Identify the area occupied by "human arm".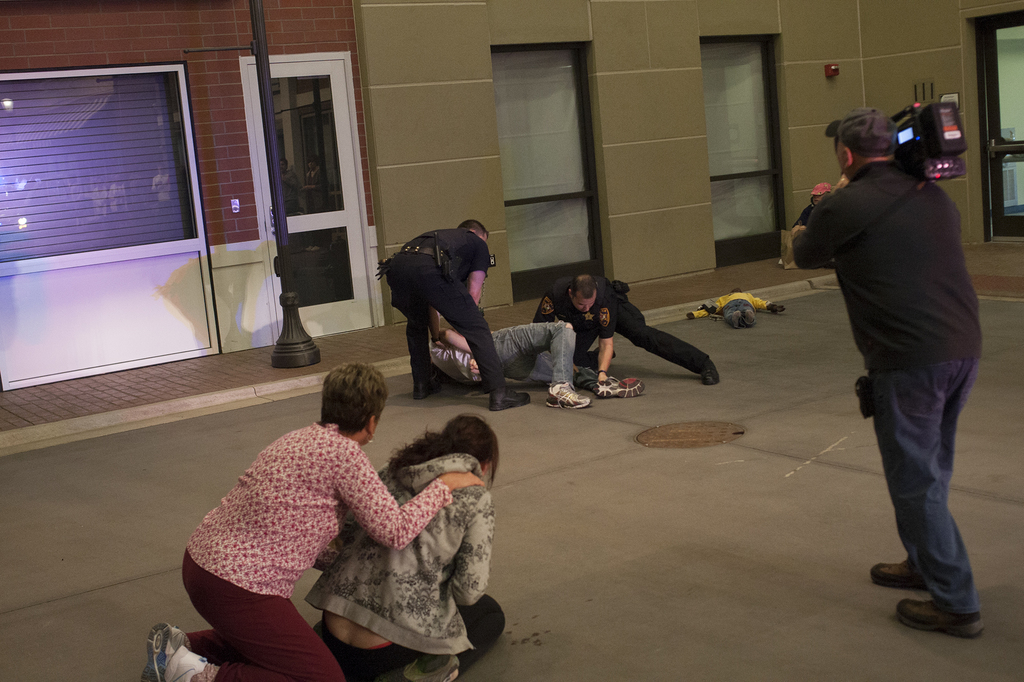
Area: detection(429, 313, 477, 357).
